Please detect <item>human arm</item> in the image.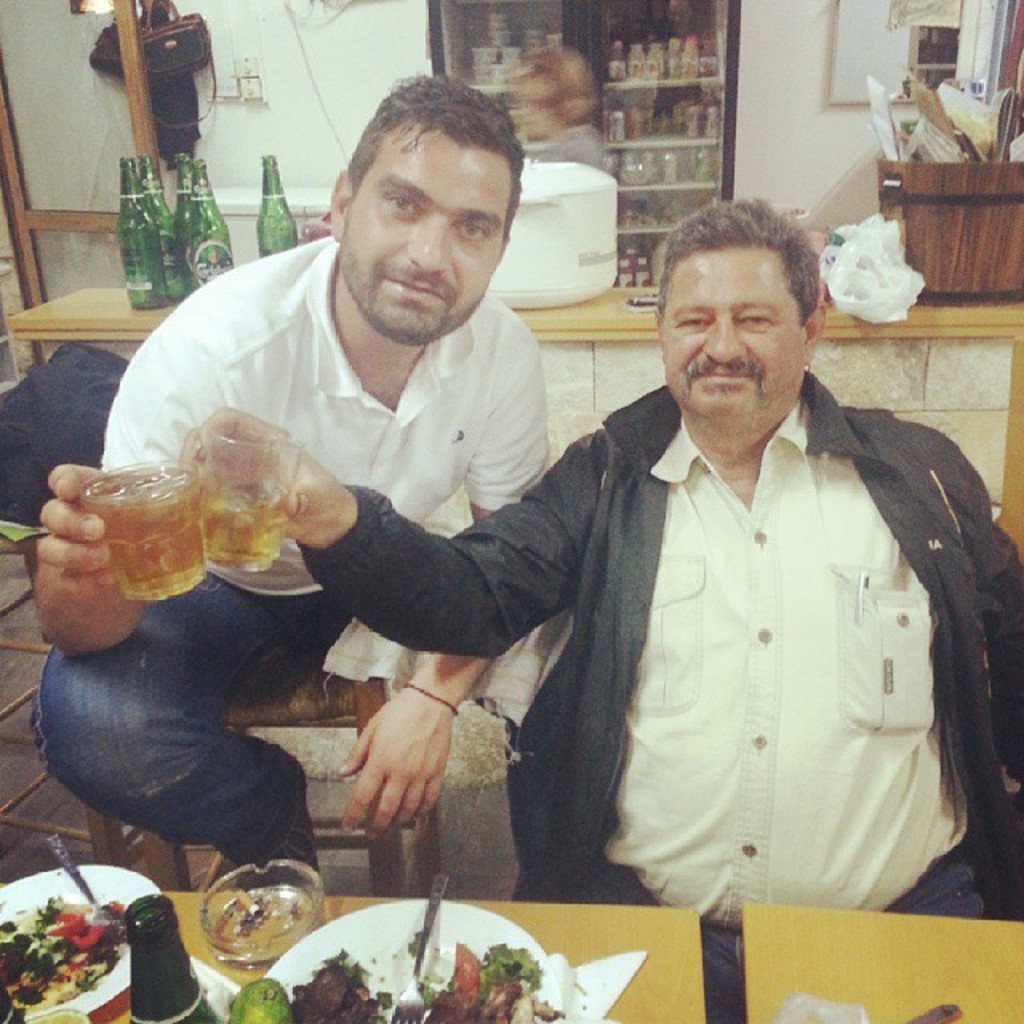
left=178, top=402, right=640, bottom=662.
